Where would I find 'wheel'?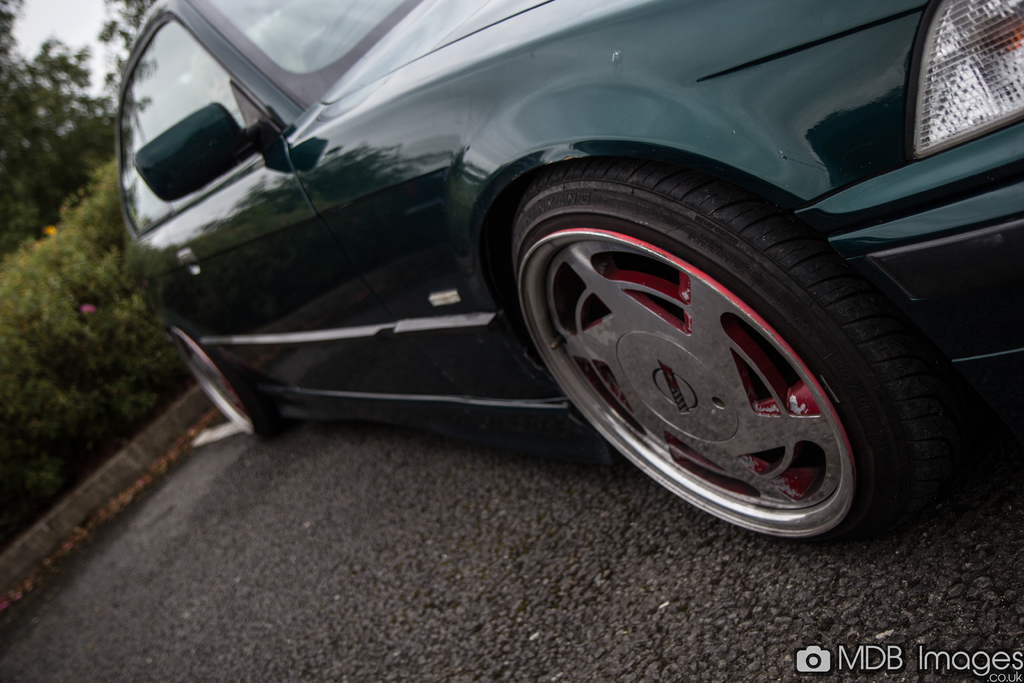
At 177,325,279,443.
